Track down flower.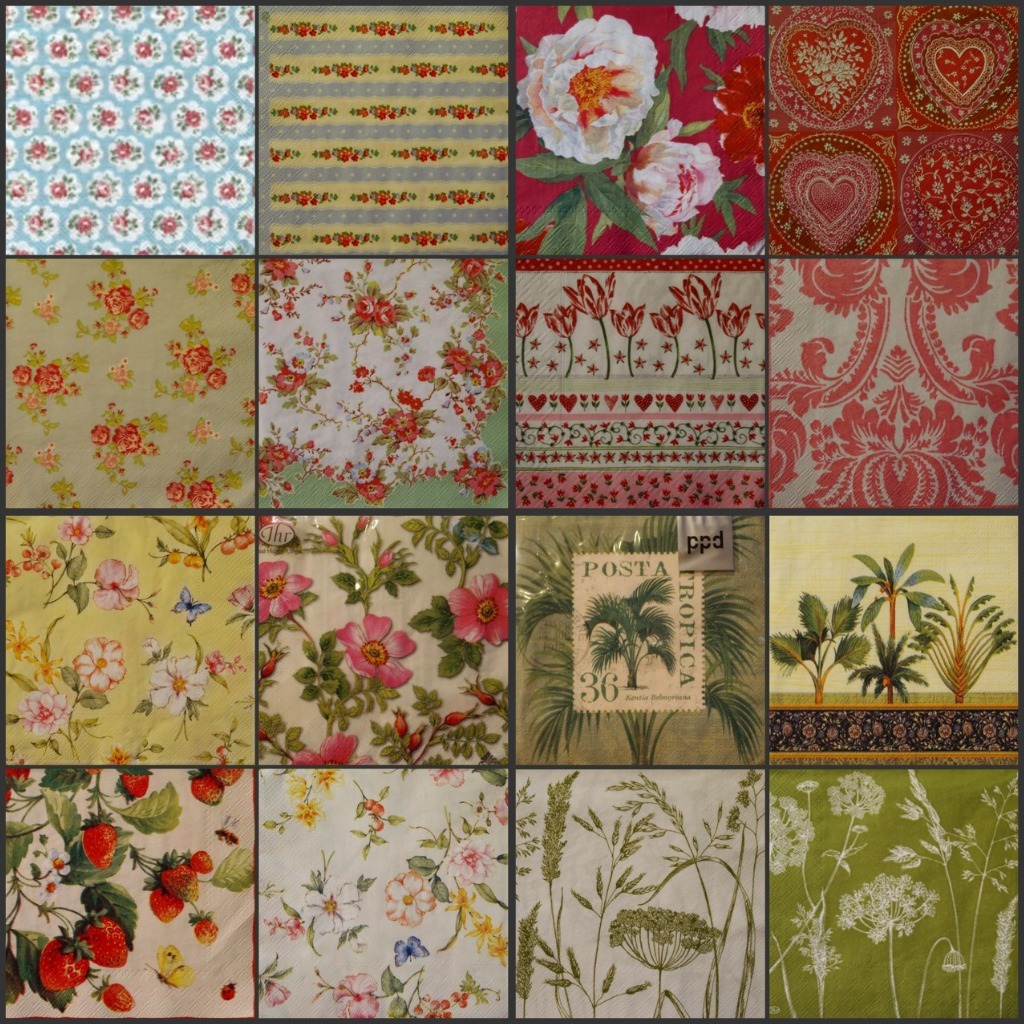
Tracked to (left=134, top=103, right=164, bottom=128).
